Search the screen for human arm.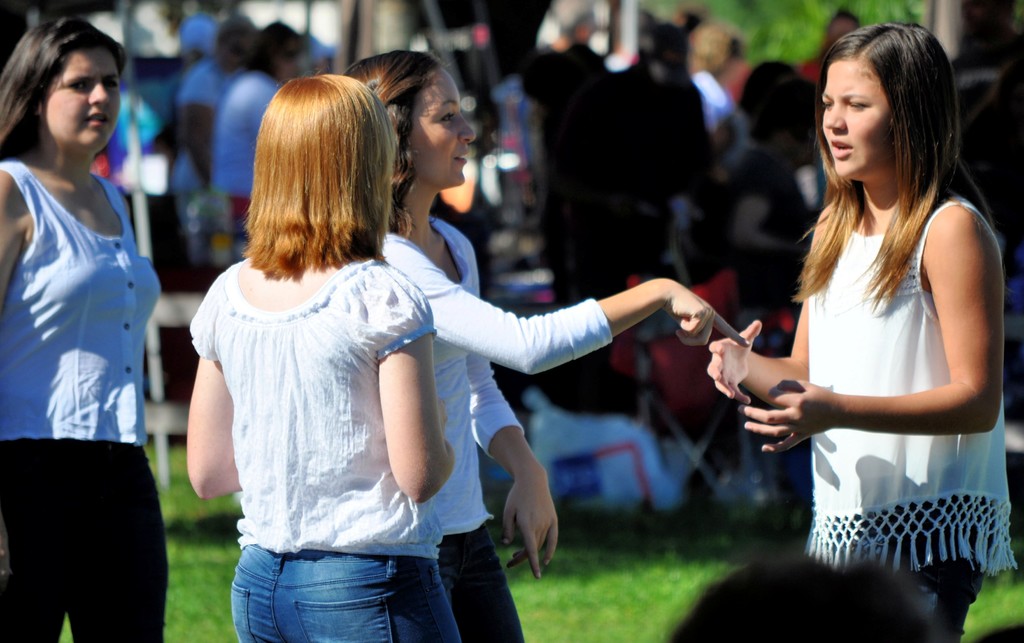
Found at (378,258,456,509).
